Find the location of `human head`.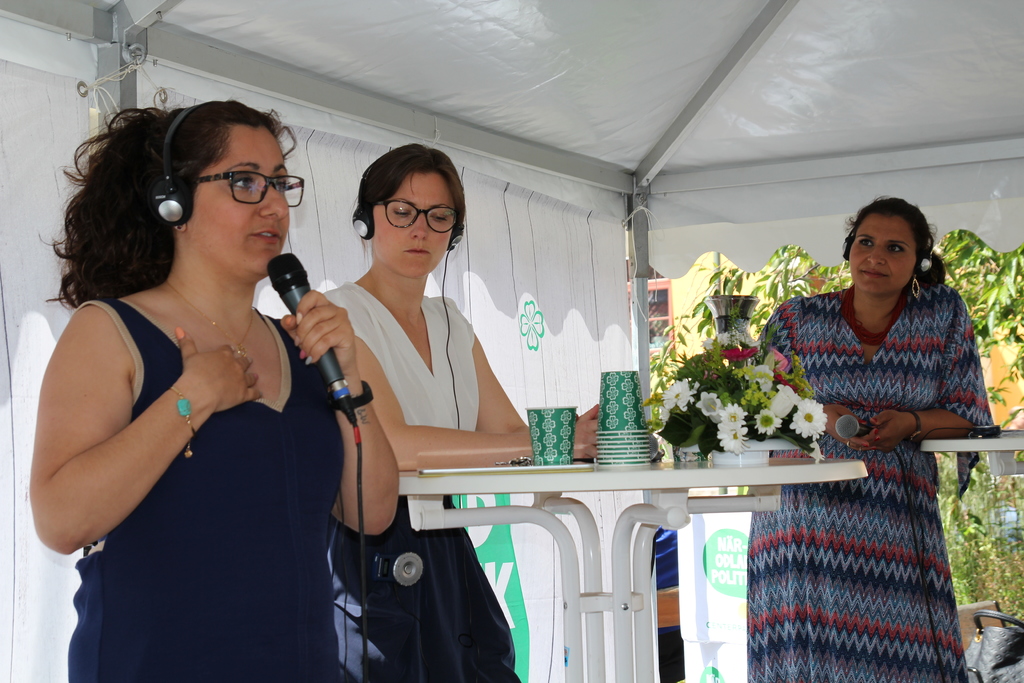
Location: [38, 97, 305, 316].
